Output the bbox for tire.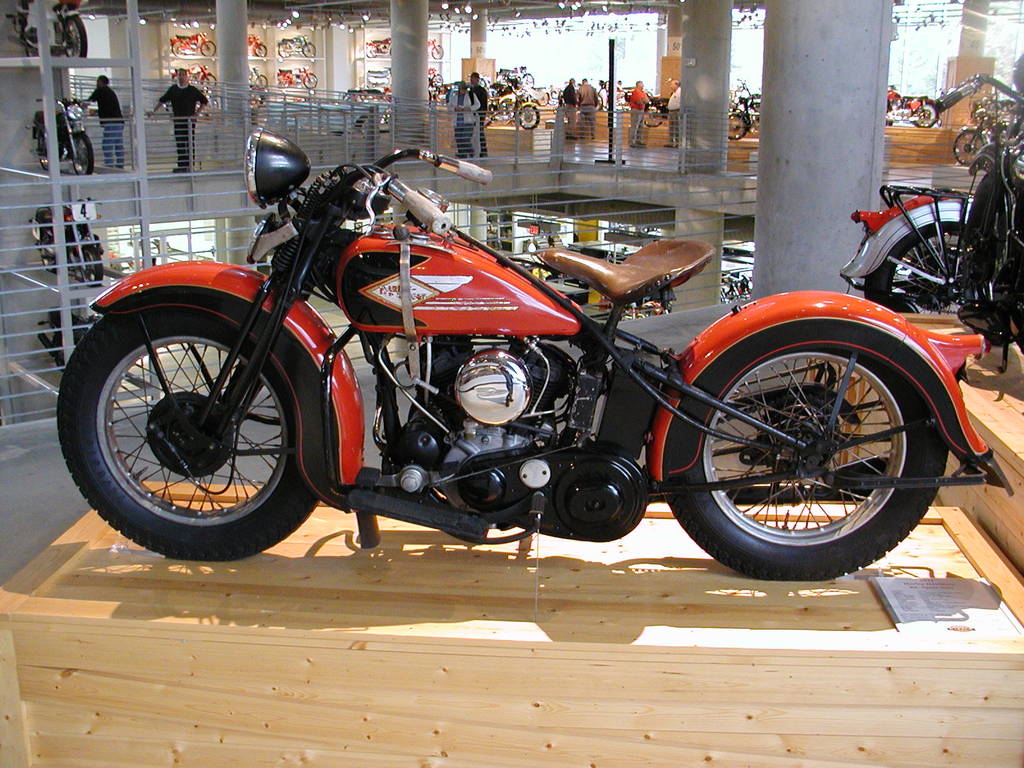
Rect(522, 72, 536, 88).
